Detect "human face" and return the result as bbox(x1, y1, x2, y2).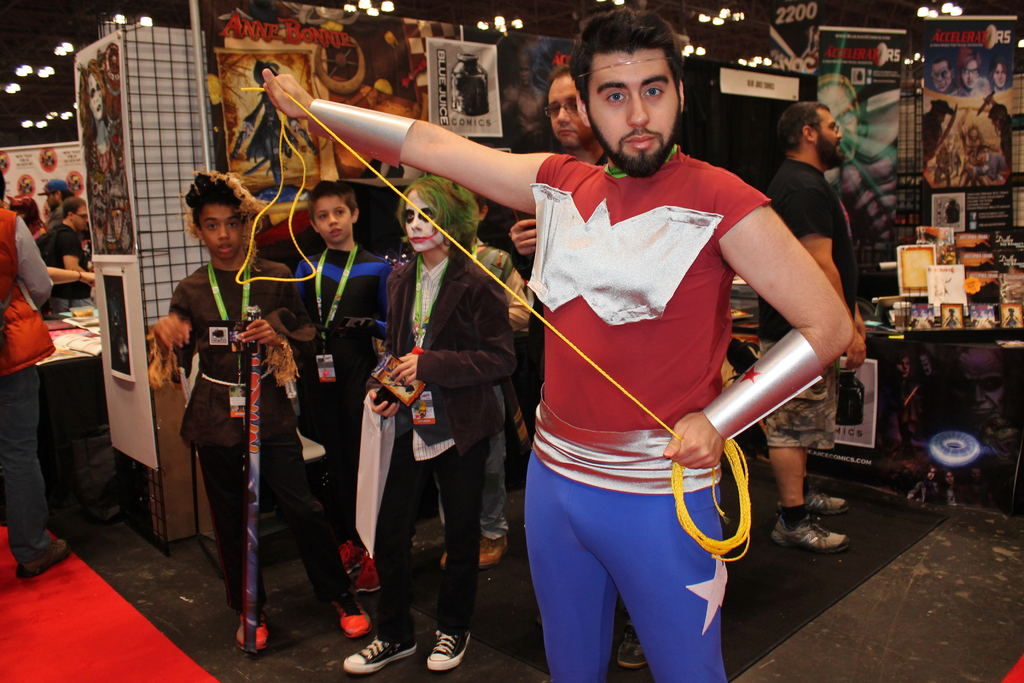
bbox(588, 49, 675, 172).
